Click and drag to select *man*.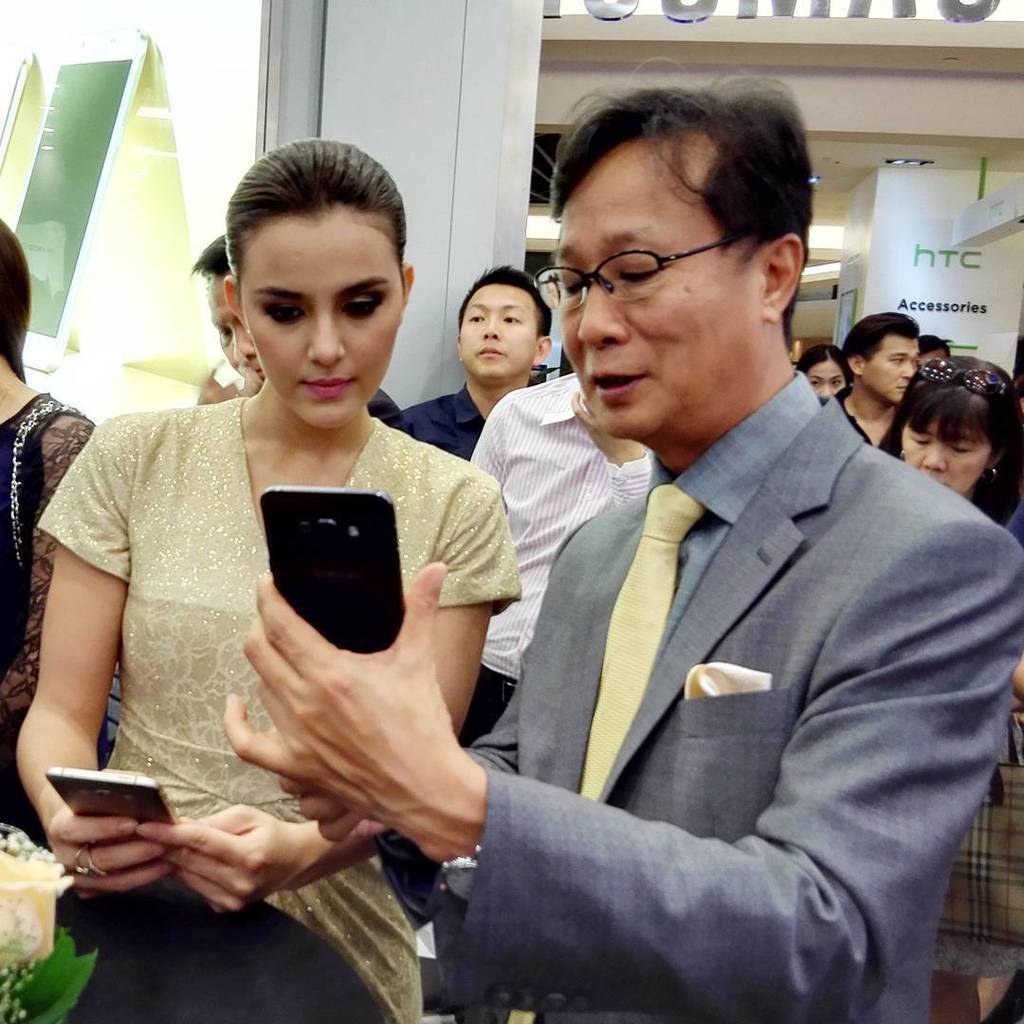
Selection: 451:377:652:751.
